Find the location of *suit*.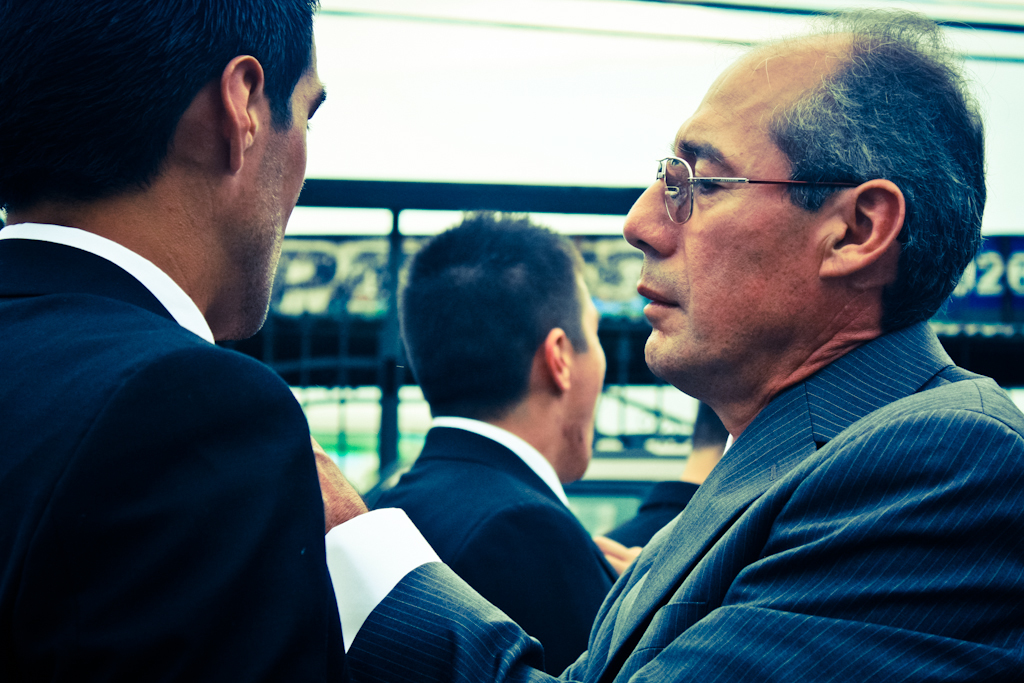
Location: left=0, top=239, right=341, bottom=682.
